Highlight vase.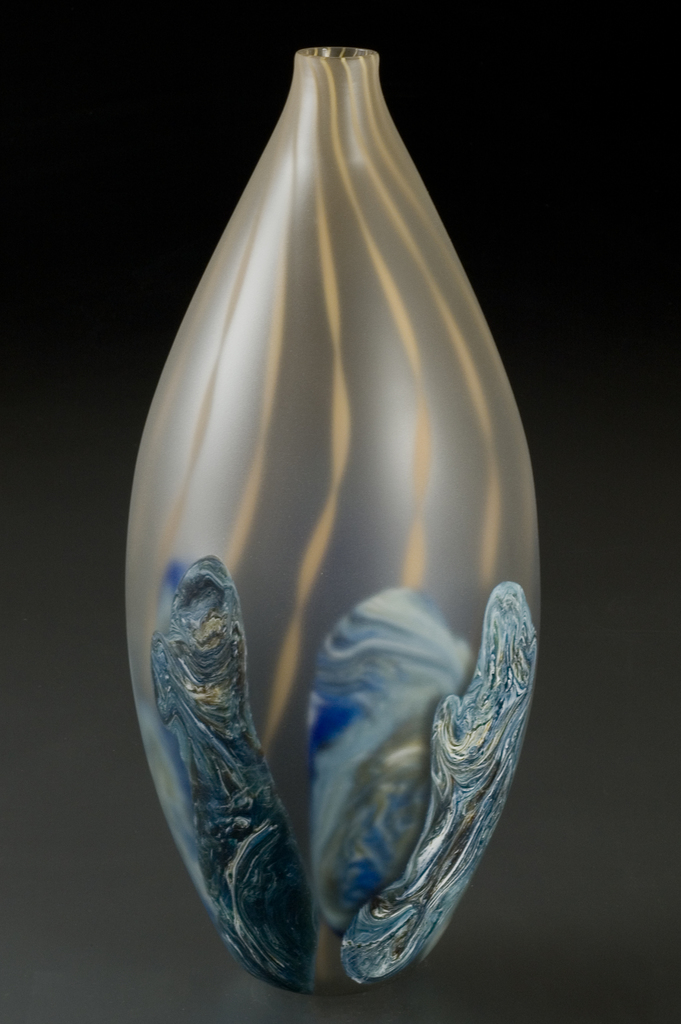
Highlighted region: [x1=122, y1=44, x2=543, y2=994].
